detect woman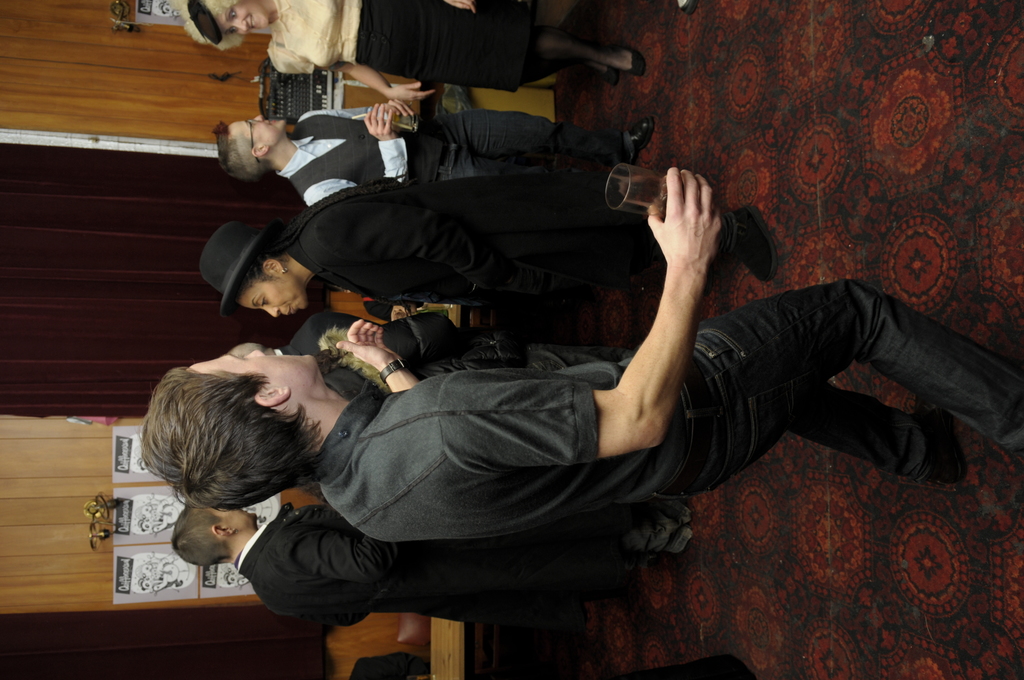
(173, 0, 646, 114)
